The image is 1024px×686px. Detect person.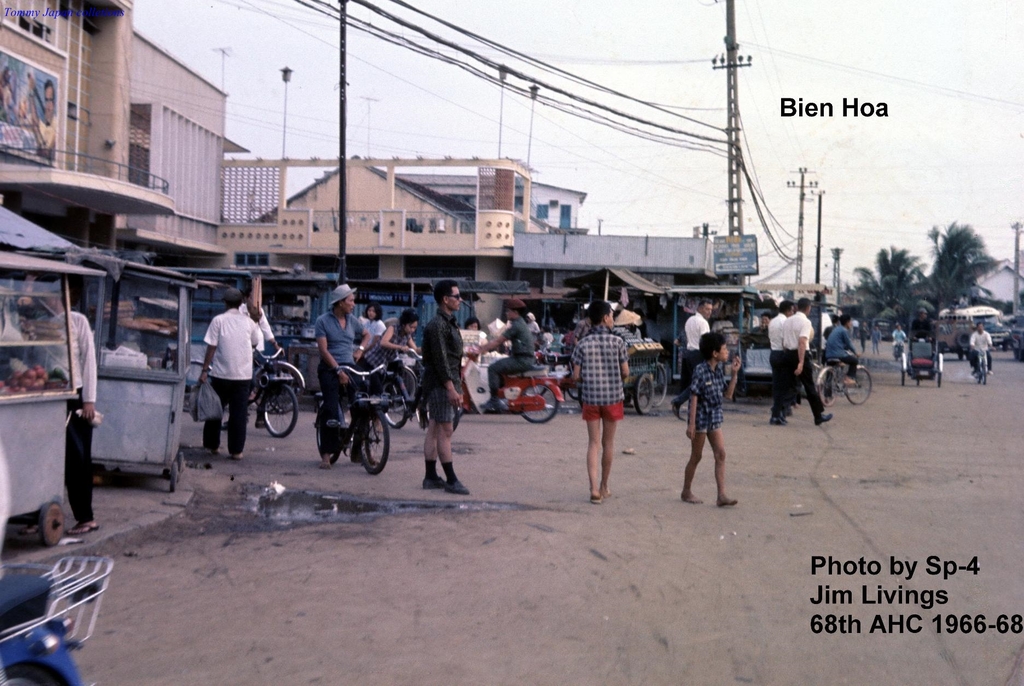
Detection: (x1=316, y1=287, x2=374, y2=474).
